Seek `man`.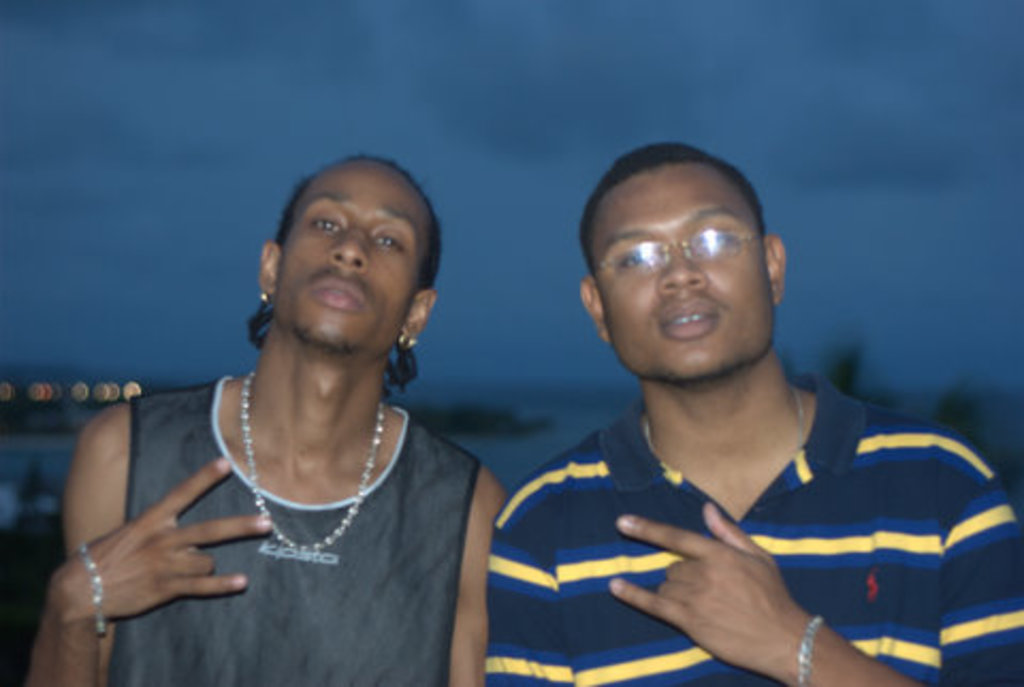
427 158 973 686.
